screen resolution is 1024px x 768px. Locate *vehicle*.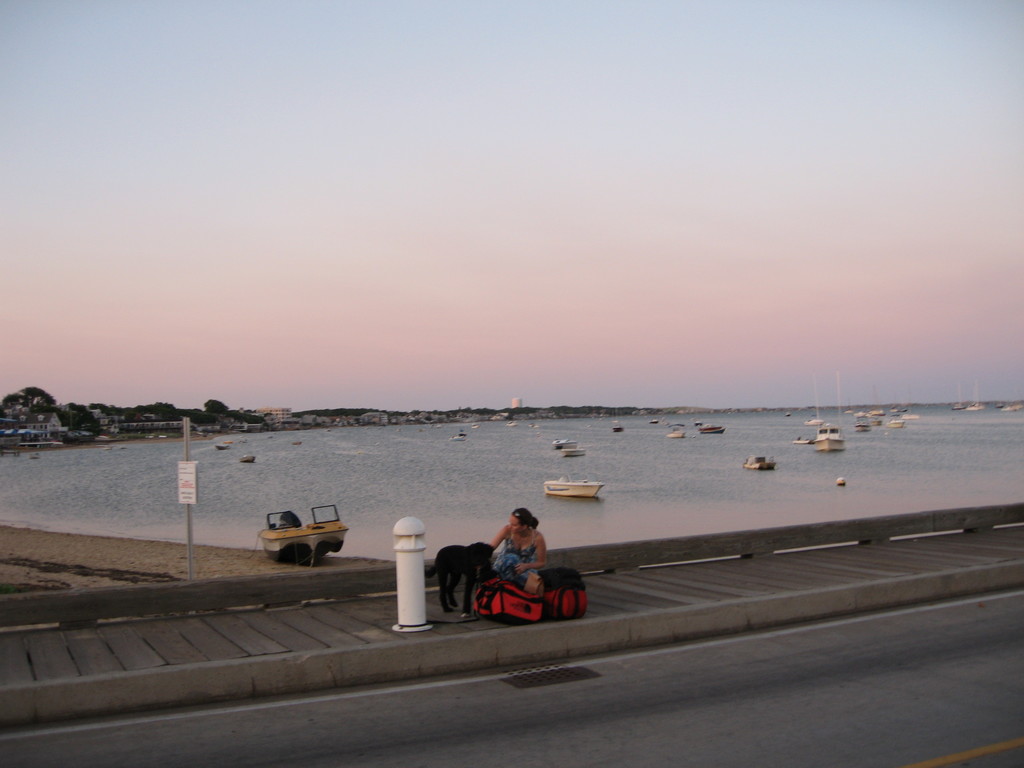
(253,507,349,560).
